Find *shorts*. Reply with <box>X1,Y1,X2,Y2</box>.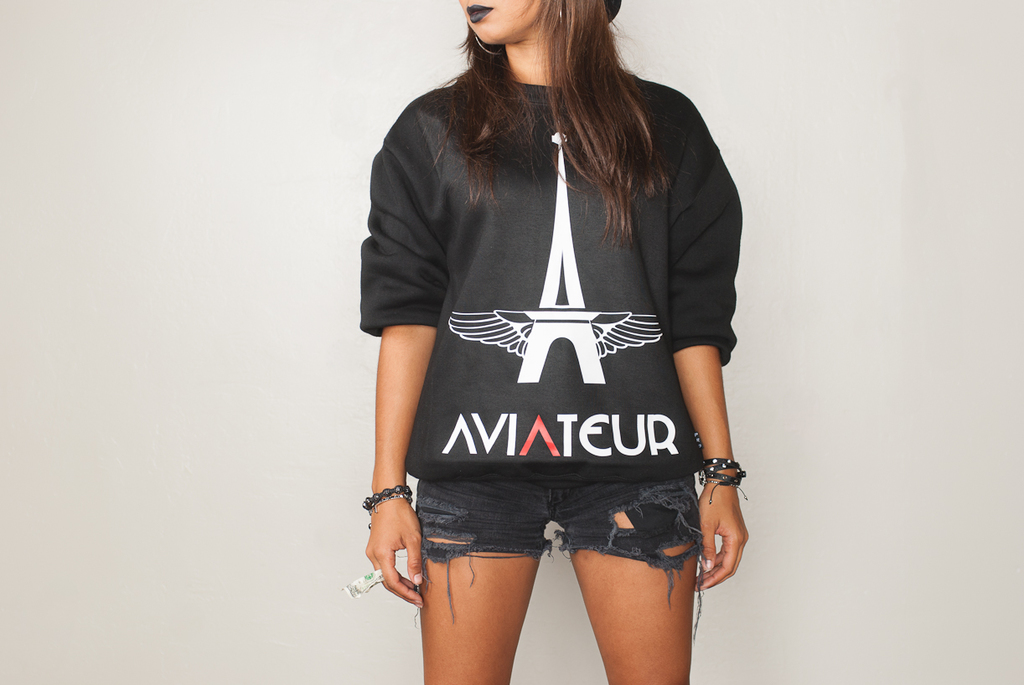
<box>411,481,705,638</box>.
